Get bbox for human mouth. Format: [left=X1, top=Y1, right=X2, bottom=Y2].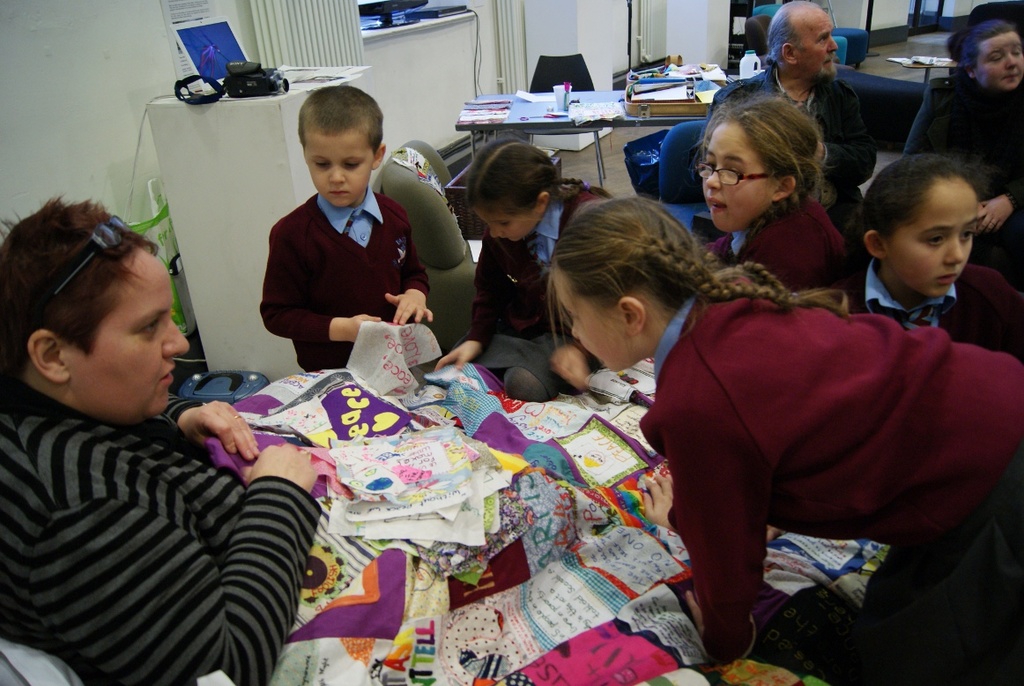
[left=156, top=362, right=174, bottom=388].
